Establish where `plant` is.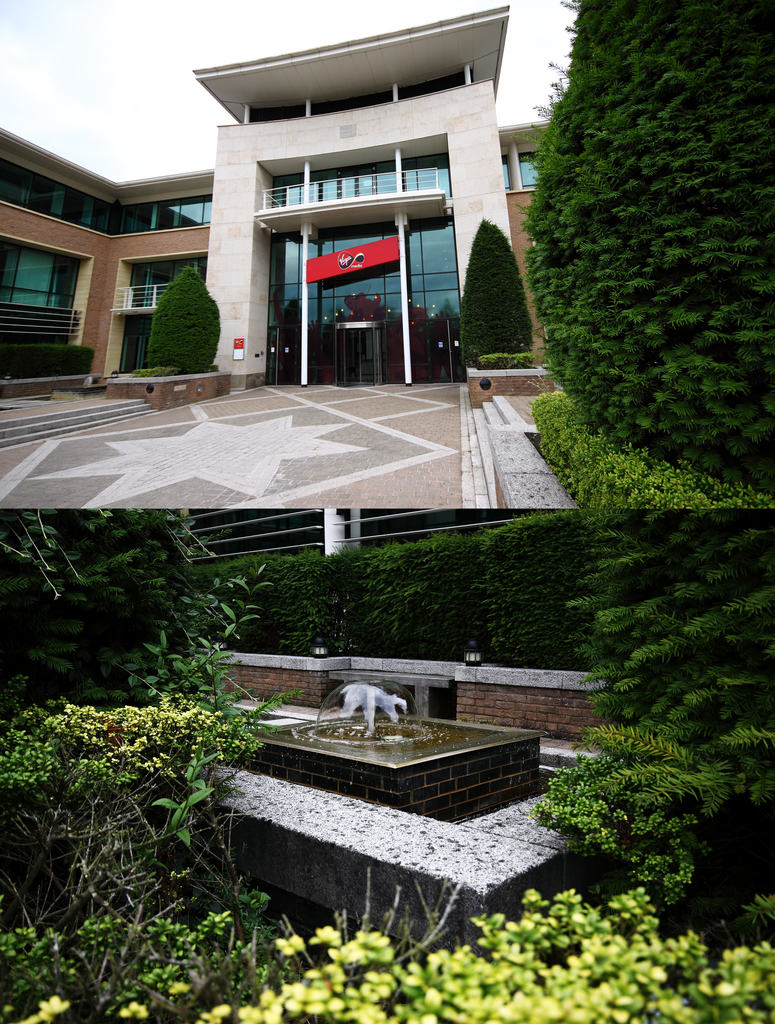
Established at crop(456, 520, 623, 662).
